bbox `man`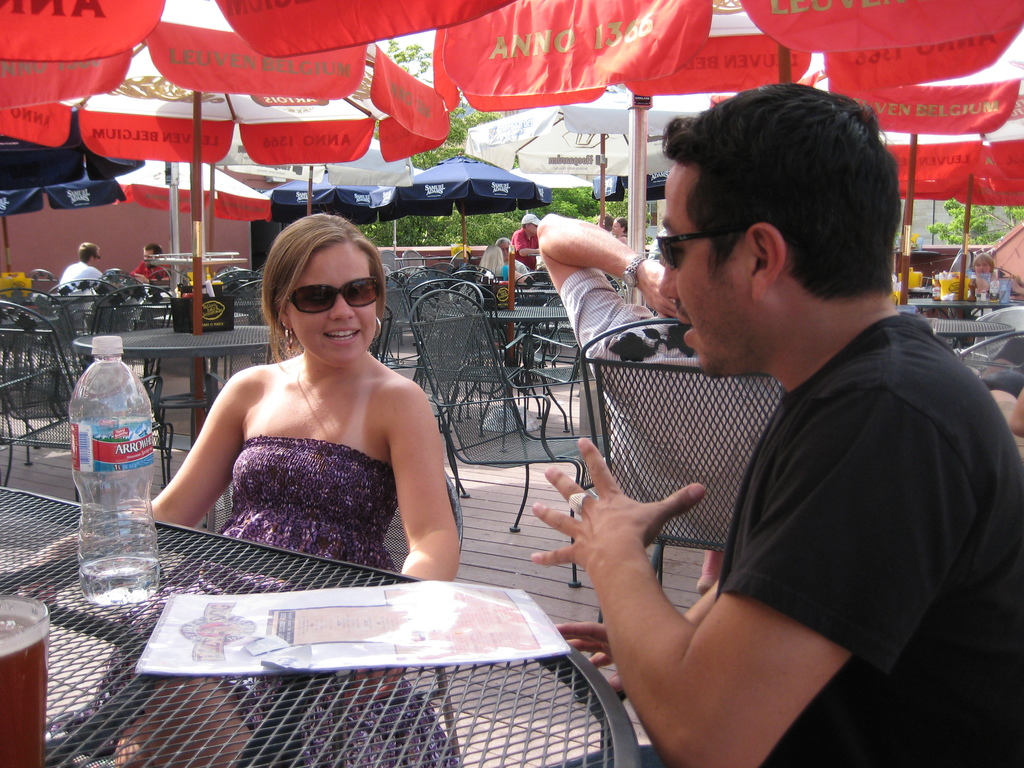
(left=127, top=241, right=176, bottom=289)
